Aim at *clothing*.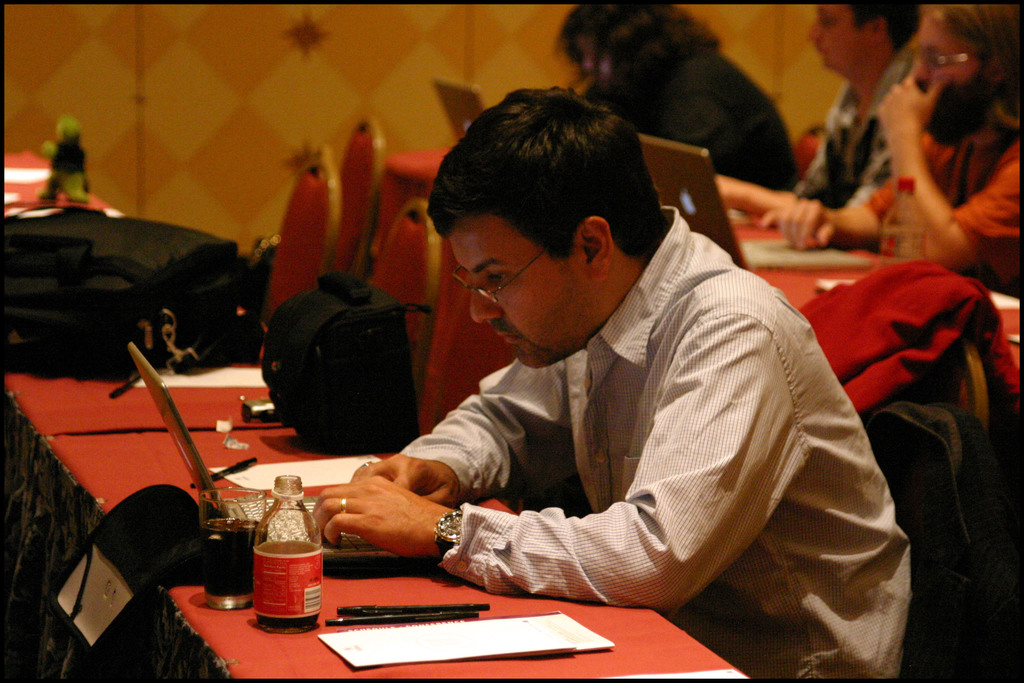
Aimed at detection(631, 38, 801, 197).
